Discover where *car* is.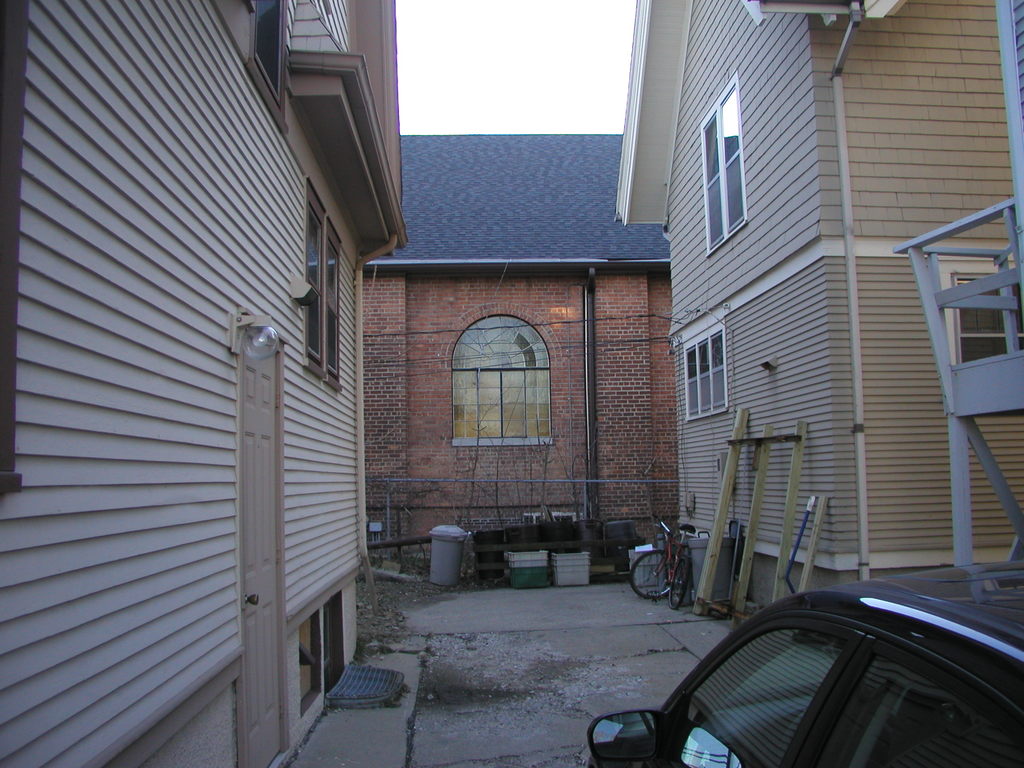
Discovered at [607, 563, 1009, 767].
